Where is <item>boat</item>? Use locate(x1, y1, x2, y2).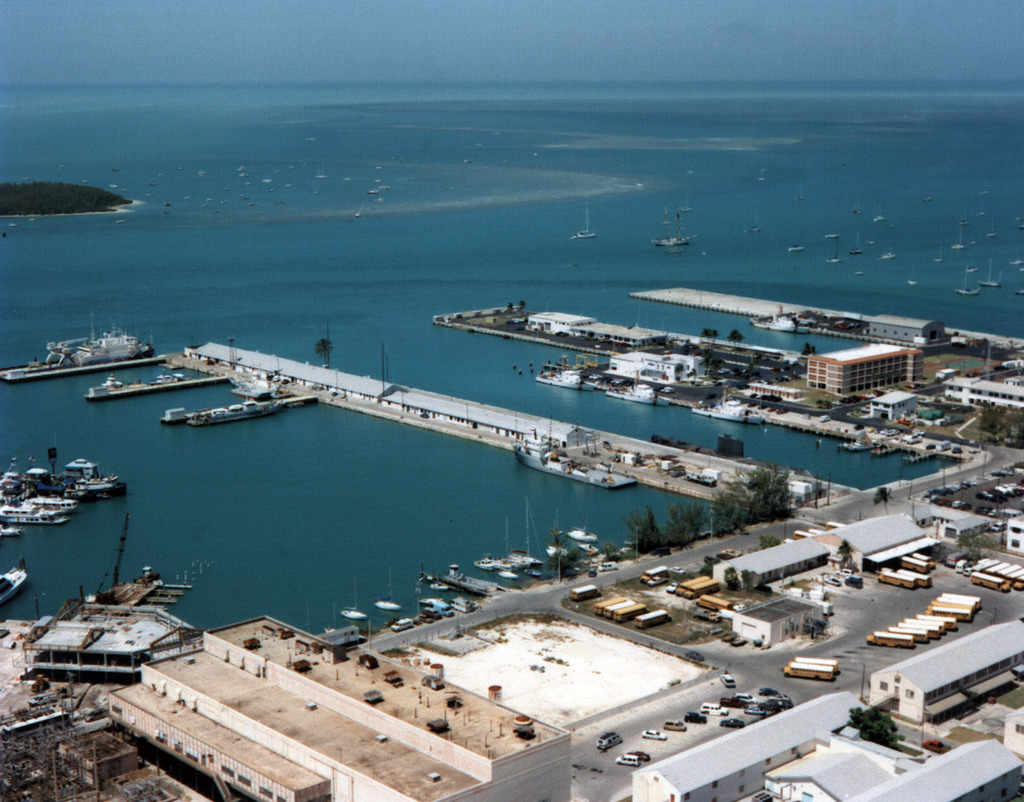
locate(836, 429, 874, 461).
